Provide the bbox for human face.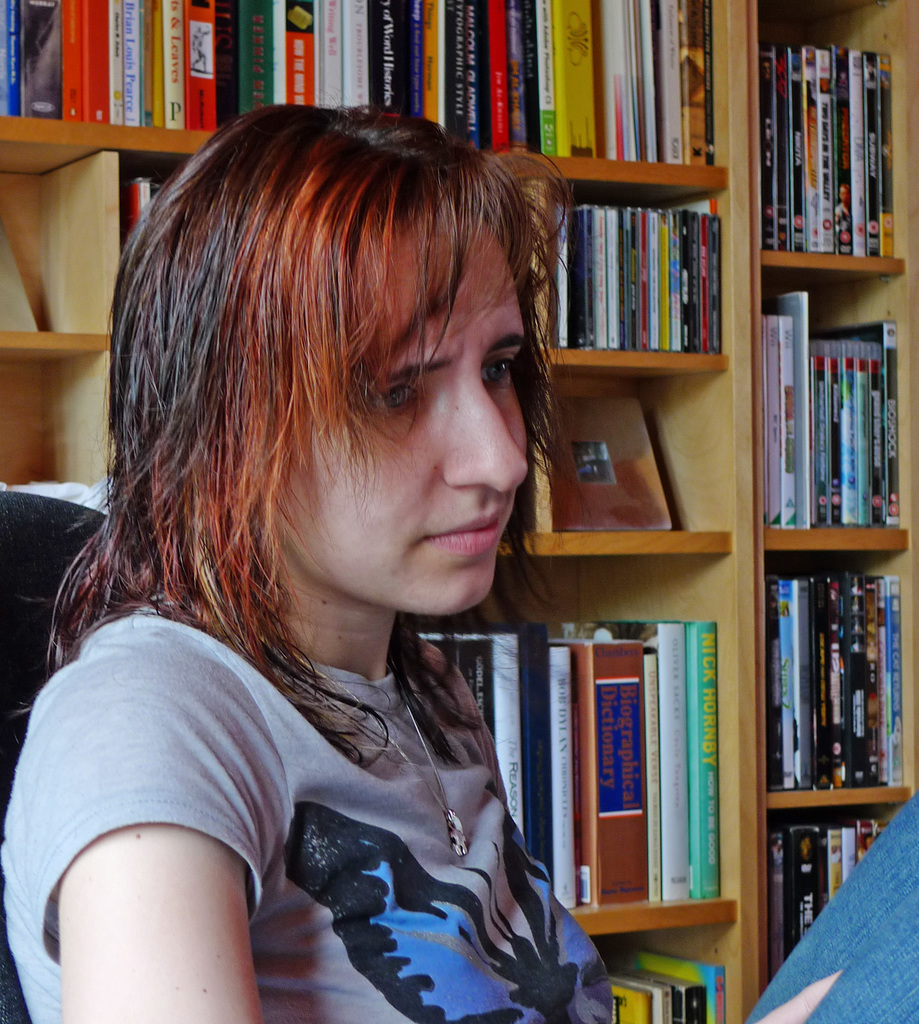
l=270, t=205, r=528, b=612.
